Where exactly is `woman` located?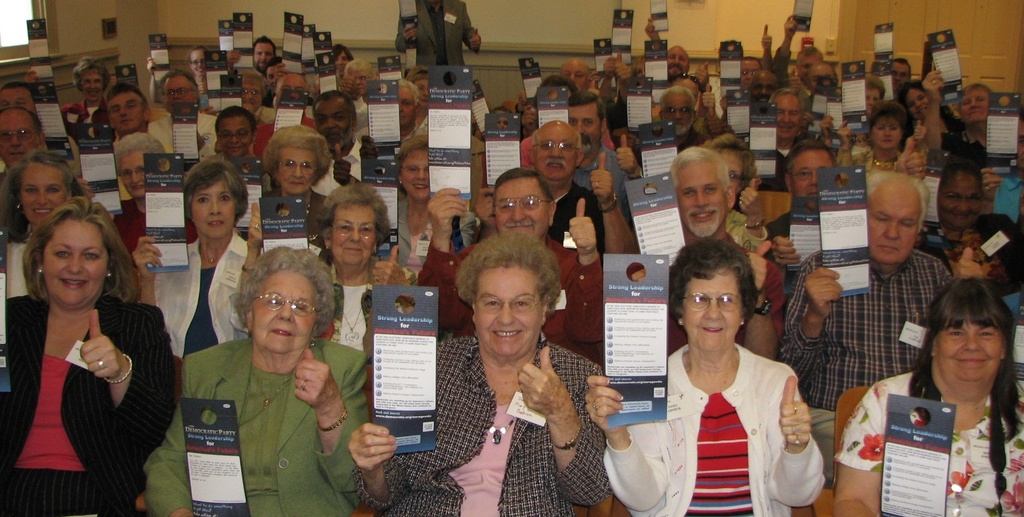
Its bounding box is pyautogui.locateOnScreen(240, 122, 339, 251).
